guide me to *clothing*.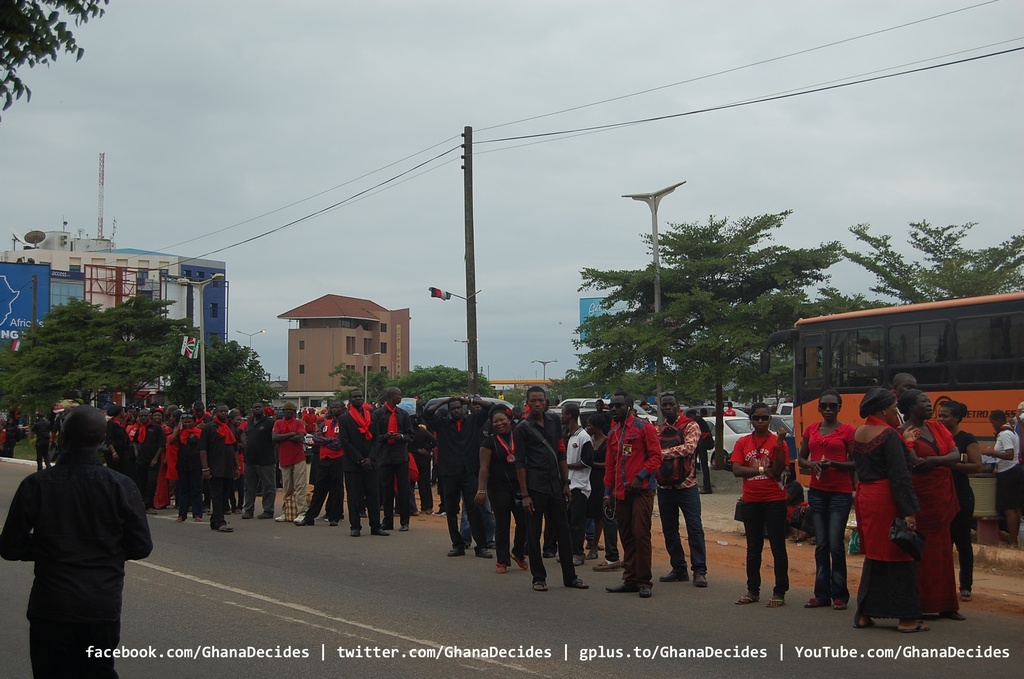
Guidance: BBox(31, 415, 57, 474).
